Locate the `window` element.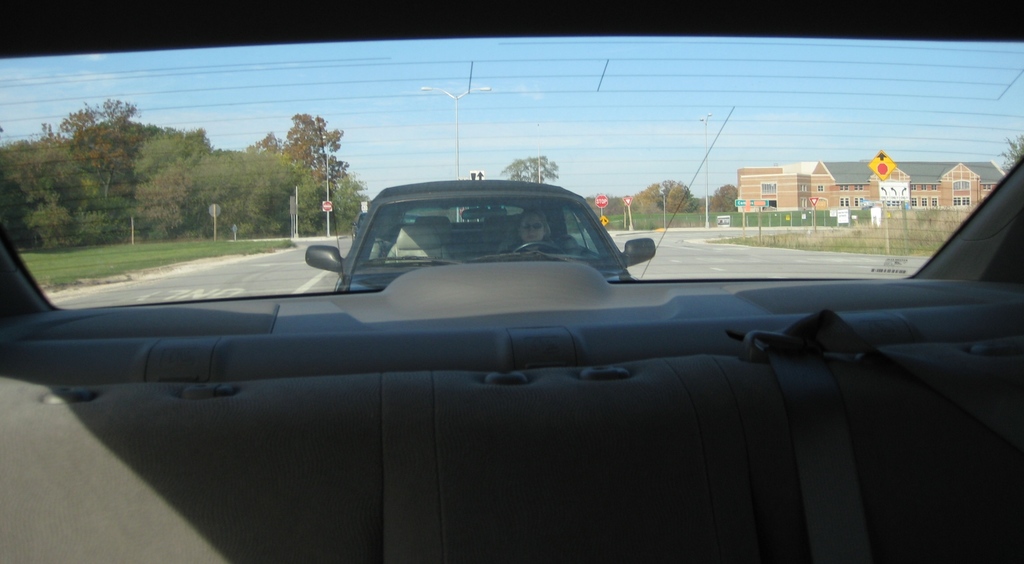
Element bbox: [left=954, top=193, right=971, bottom=206].
